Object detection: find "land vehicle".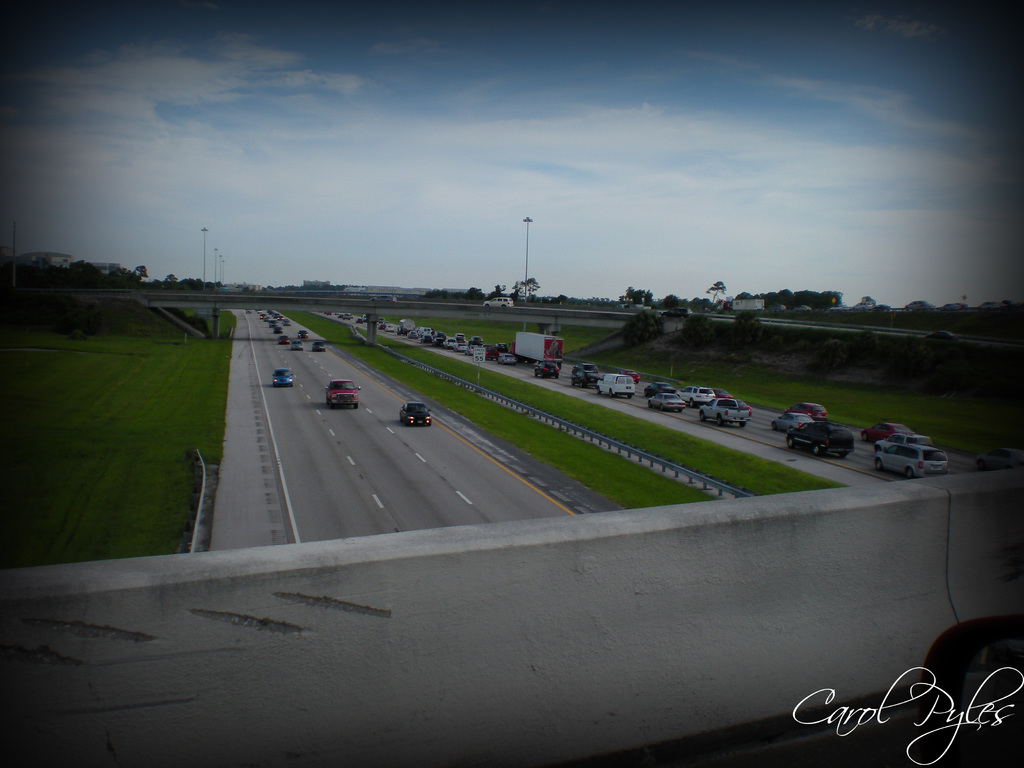
locate(287, 339, 305, 352).
